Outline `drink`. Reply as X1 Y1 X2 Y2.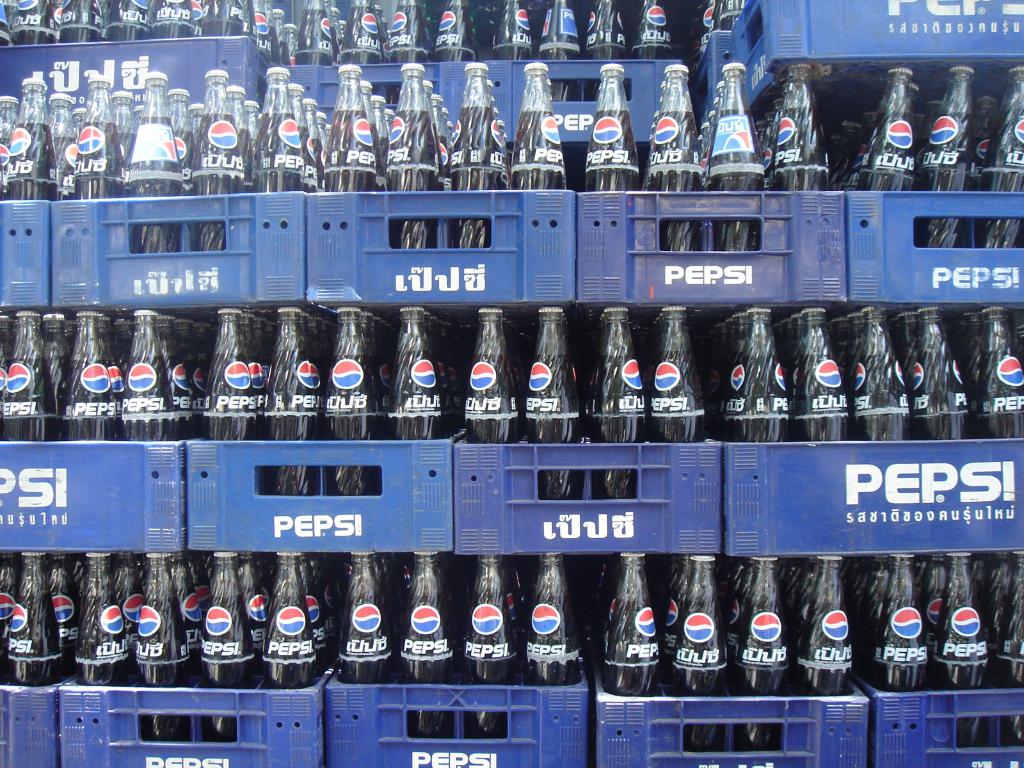
385 2 428 61.
